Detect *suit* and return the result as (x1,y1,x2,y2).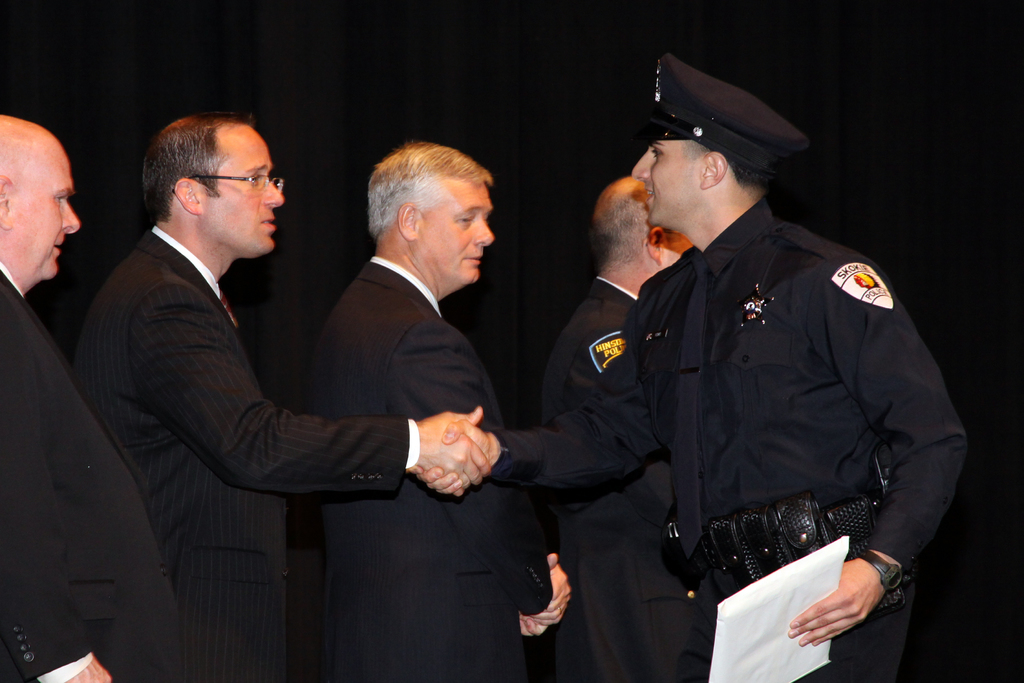
(0,256,182,682).
